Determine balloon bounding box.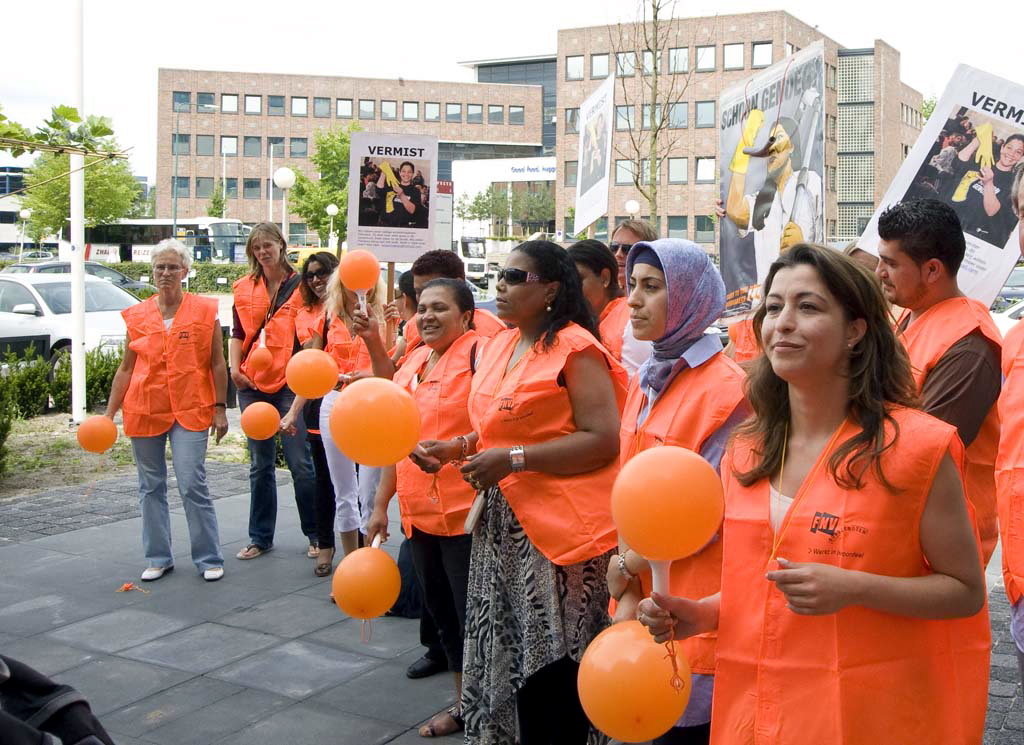
Determined: BBox(341, 250, 376, 292).
